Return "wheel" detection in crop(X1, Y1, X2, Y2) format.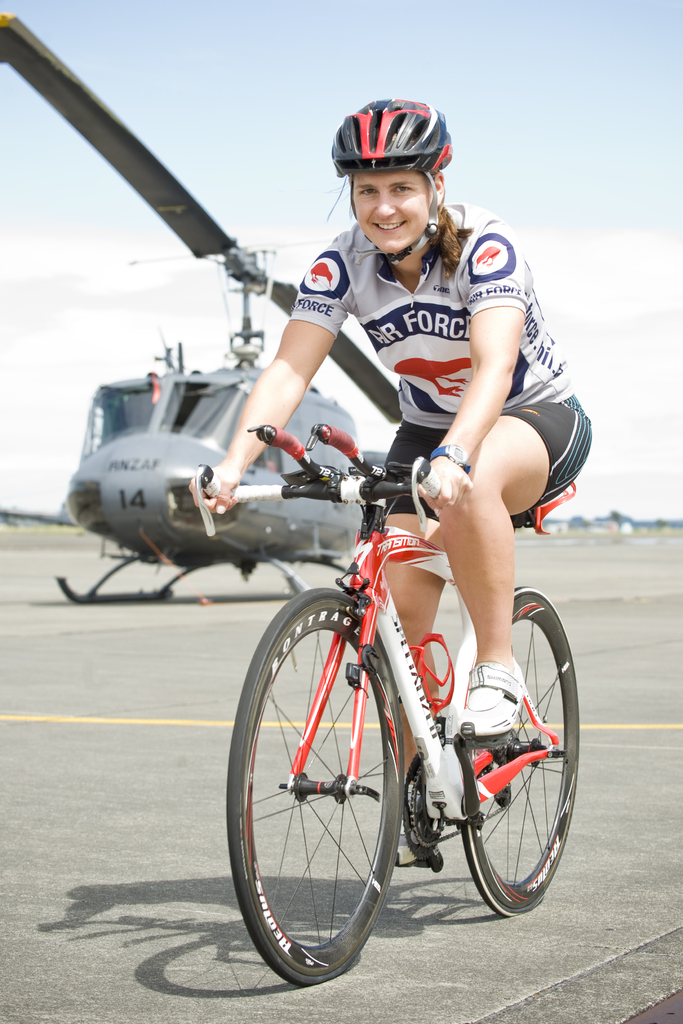
crop(456, 581, 580, 907).
